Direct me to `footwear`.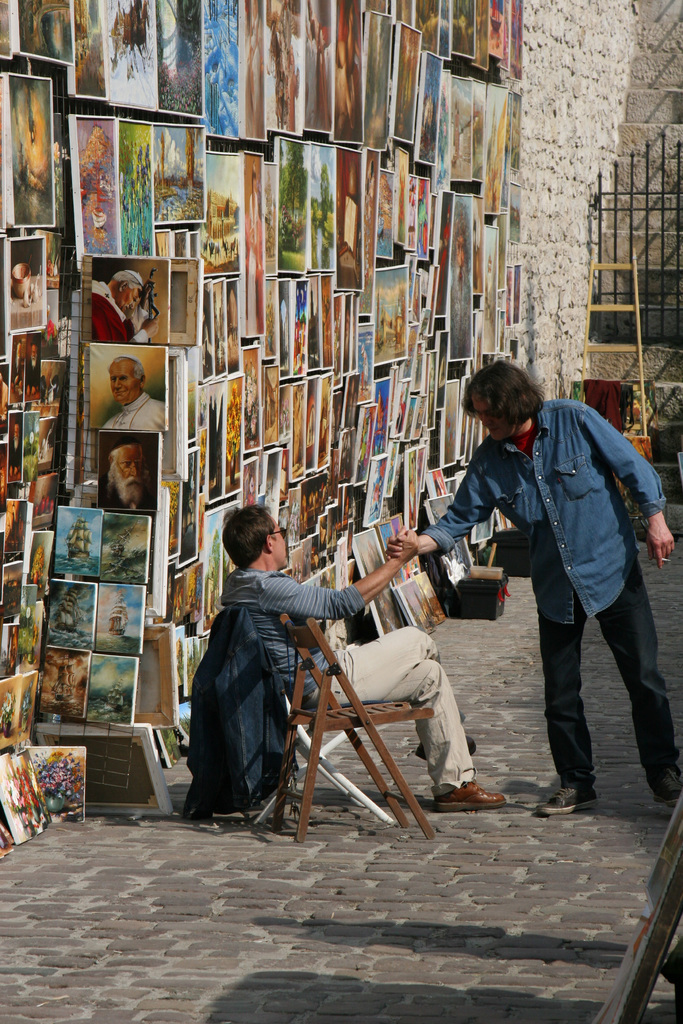
Direction: 415, 735, 475, 756.
